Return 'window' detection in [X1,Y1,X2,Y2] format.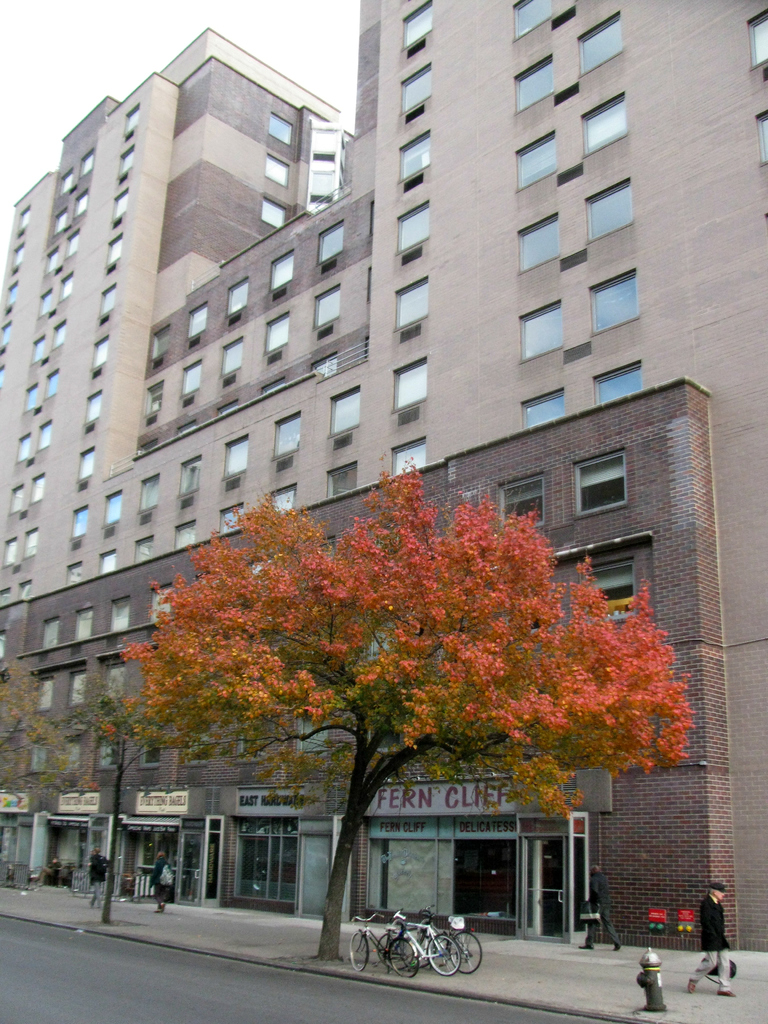
[516,211,561,273].
